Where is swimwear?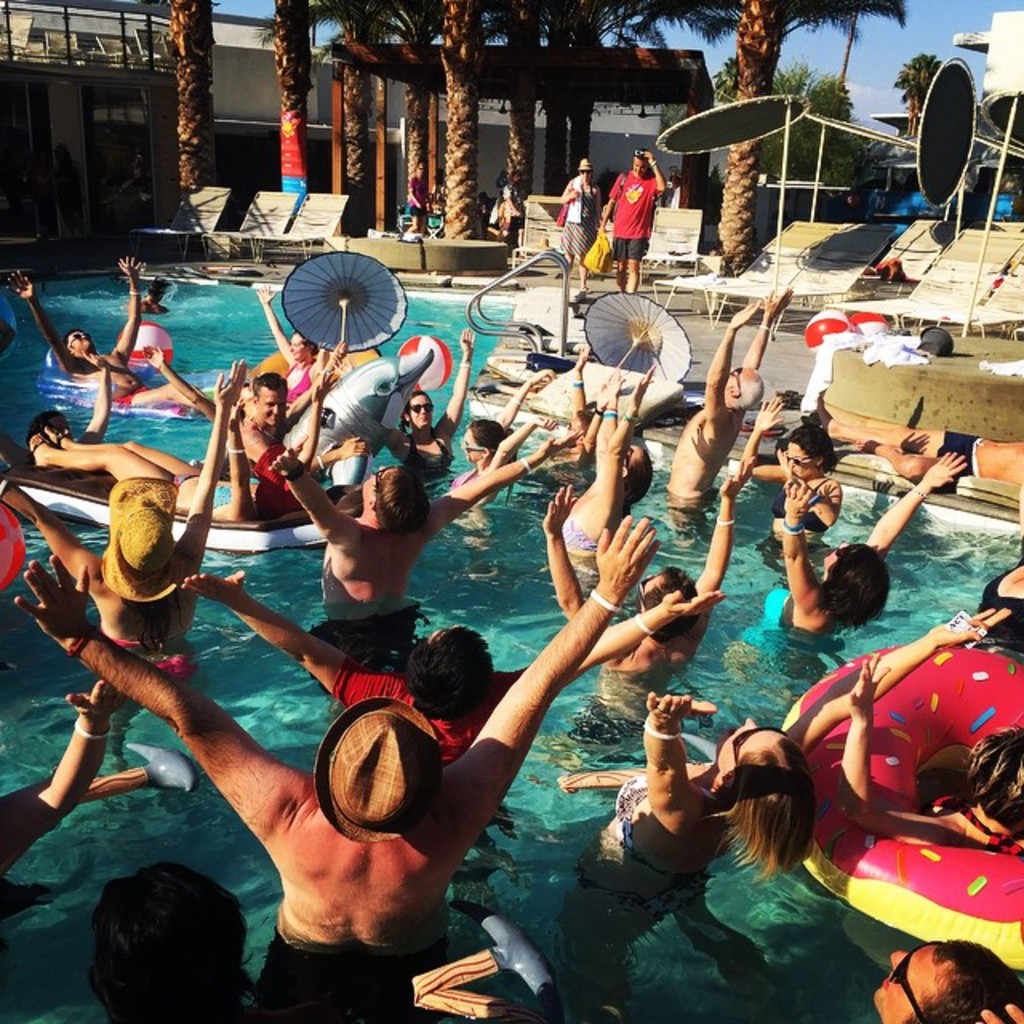
<bbox>307, 598, 434, 672</bbox>.
